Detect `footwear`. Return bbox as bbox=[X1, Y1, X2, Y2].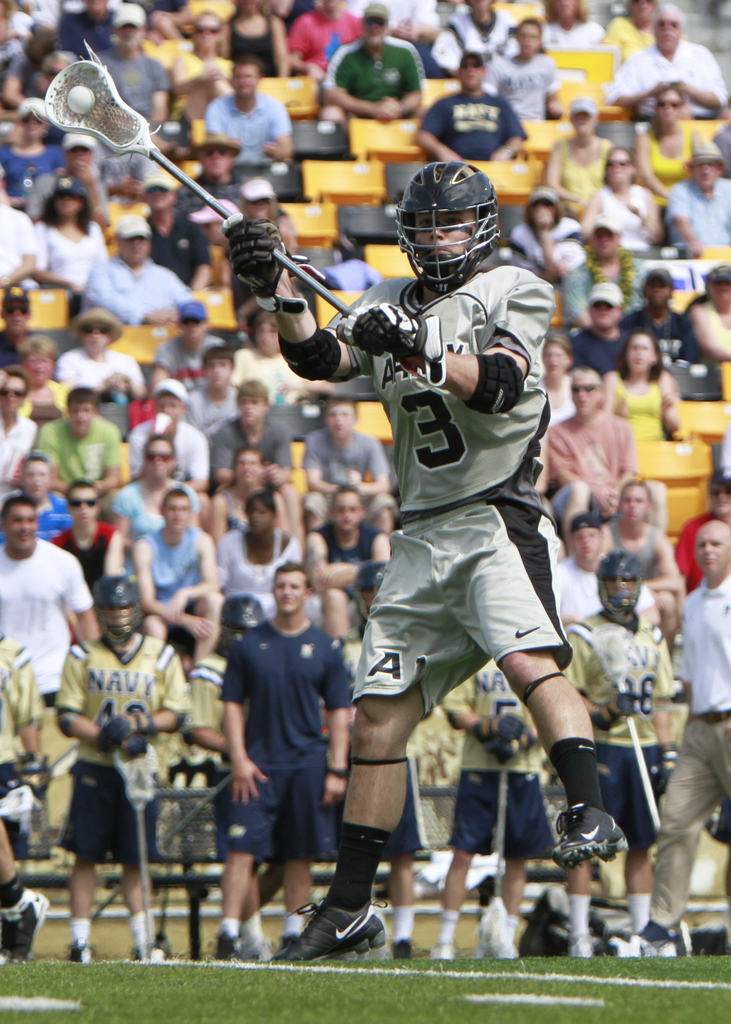
bbox=[0, 889, 48, 964].
